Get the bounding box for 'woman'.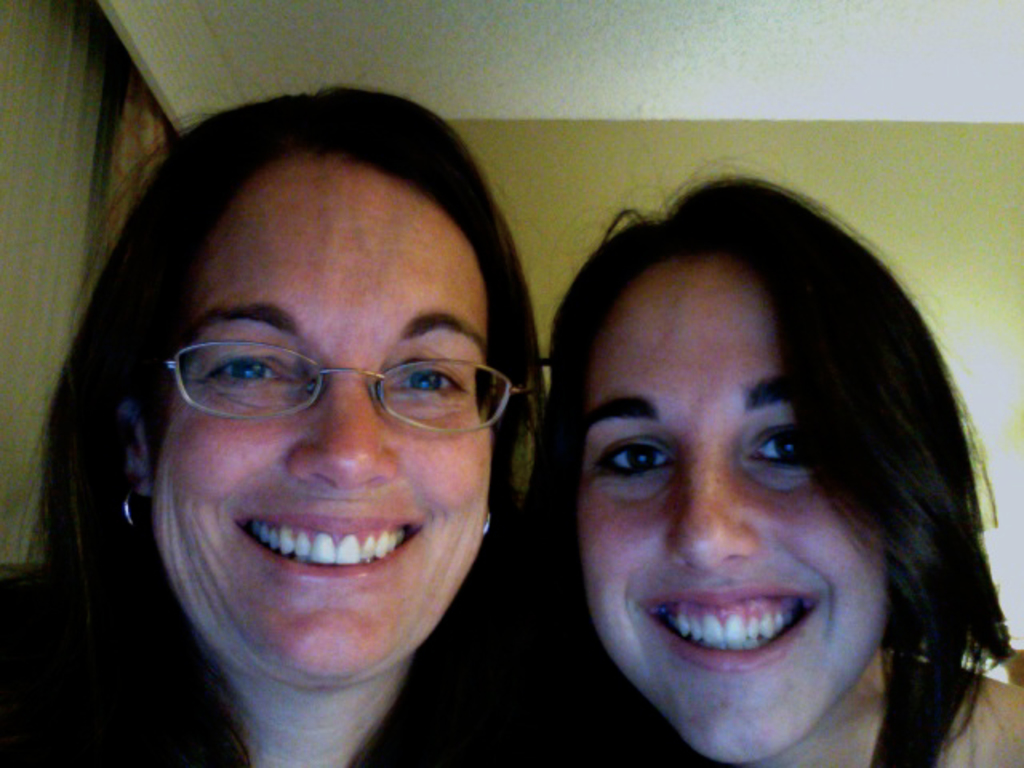
bbox=[0, 67, 573, 766].
